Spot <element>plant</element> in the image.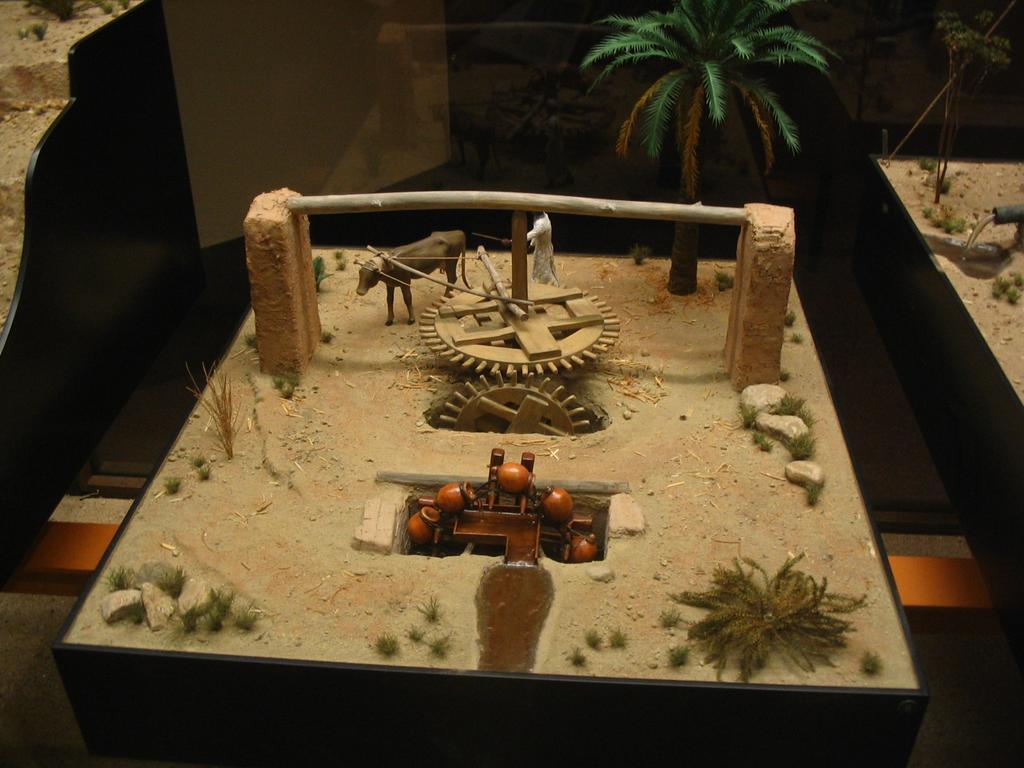
<element>plant</element> found at {"left": 270, "top": 375, "right": 284, "bottom": 389}.
